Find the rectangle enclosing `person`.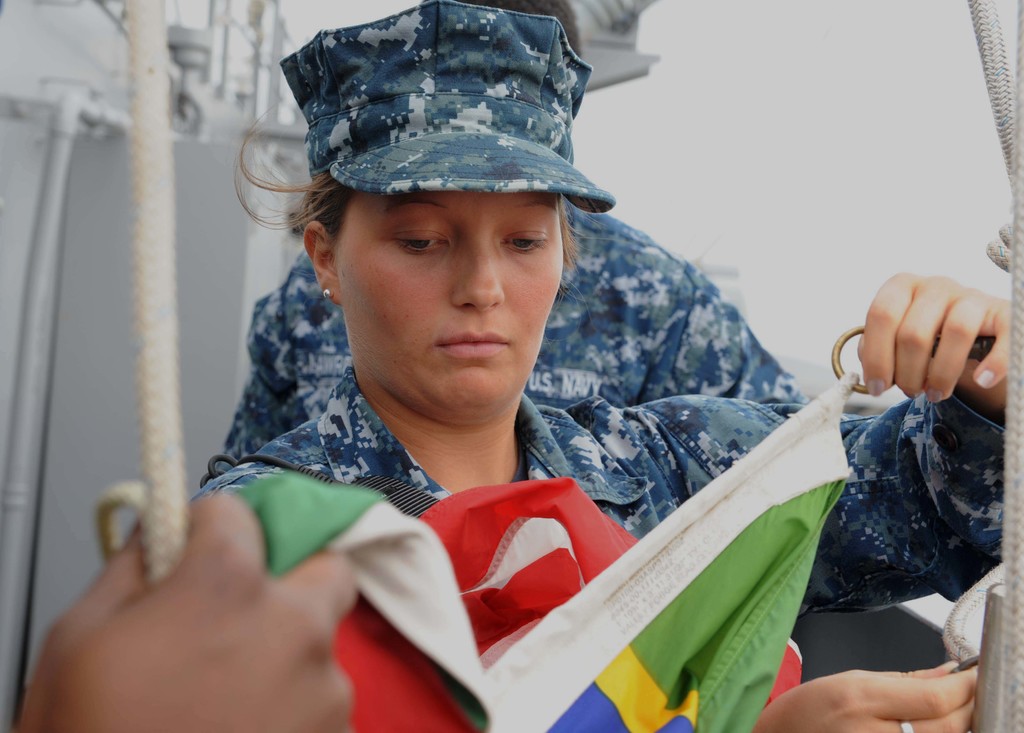
select_region(215, 0, 813, 471).
